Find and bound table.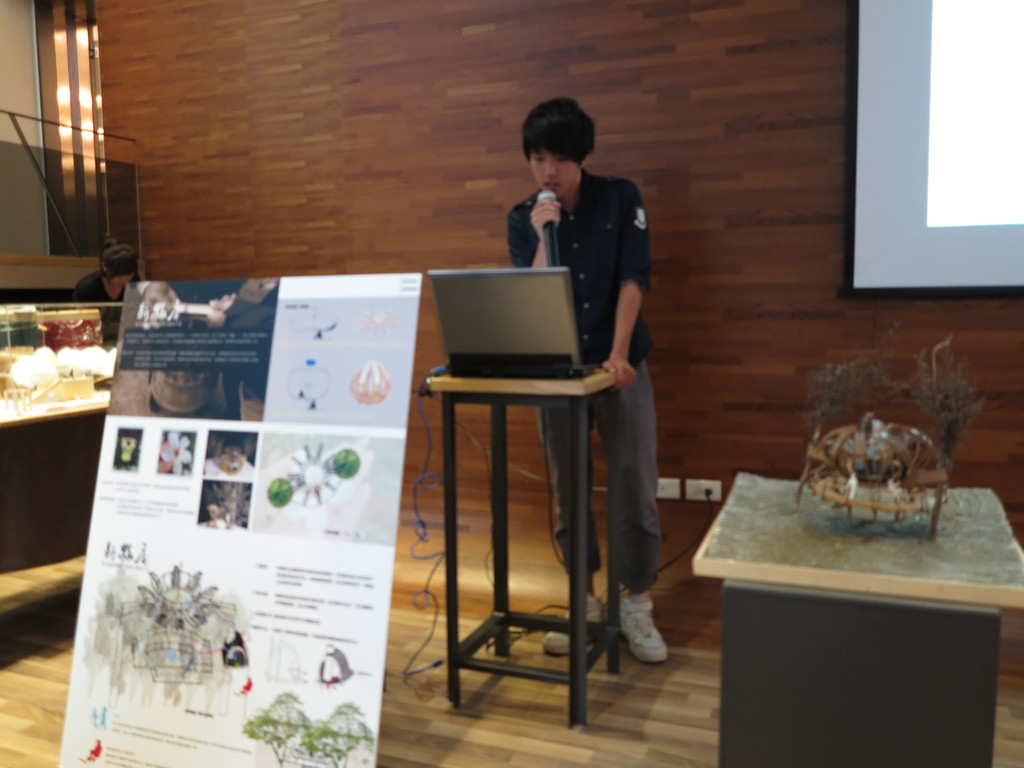
Bound: Rect(689, 472, 1023, 767).
